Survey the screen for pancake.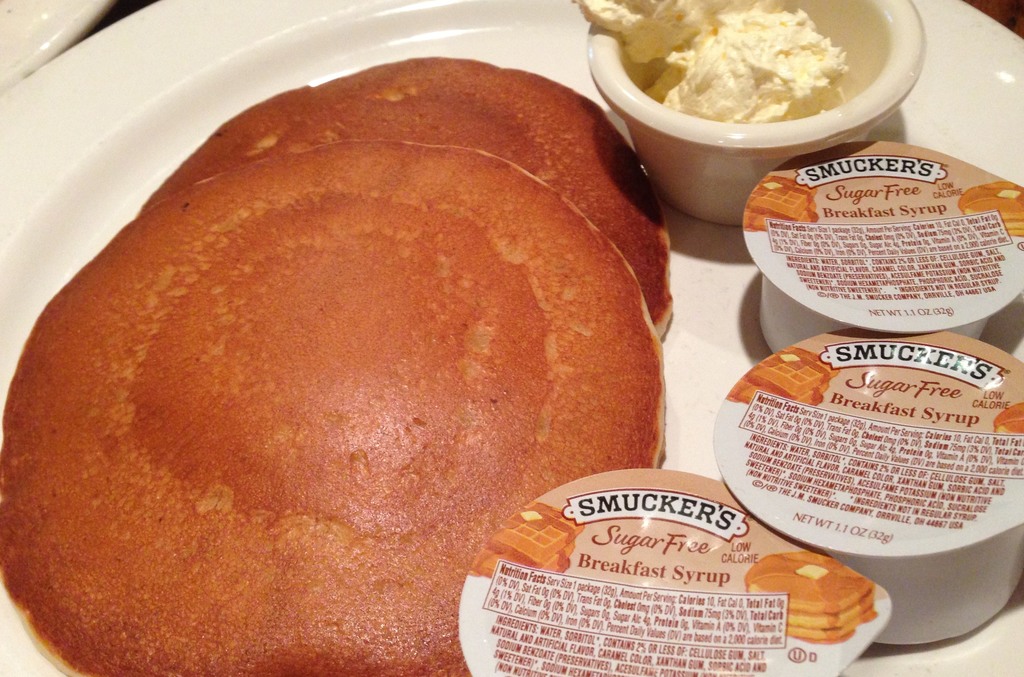
Survey found: rect(141, 55, 674, 346).
